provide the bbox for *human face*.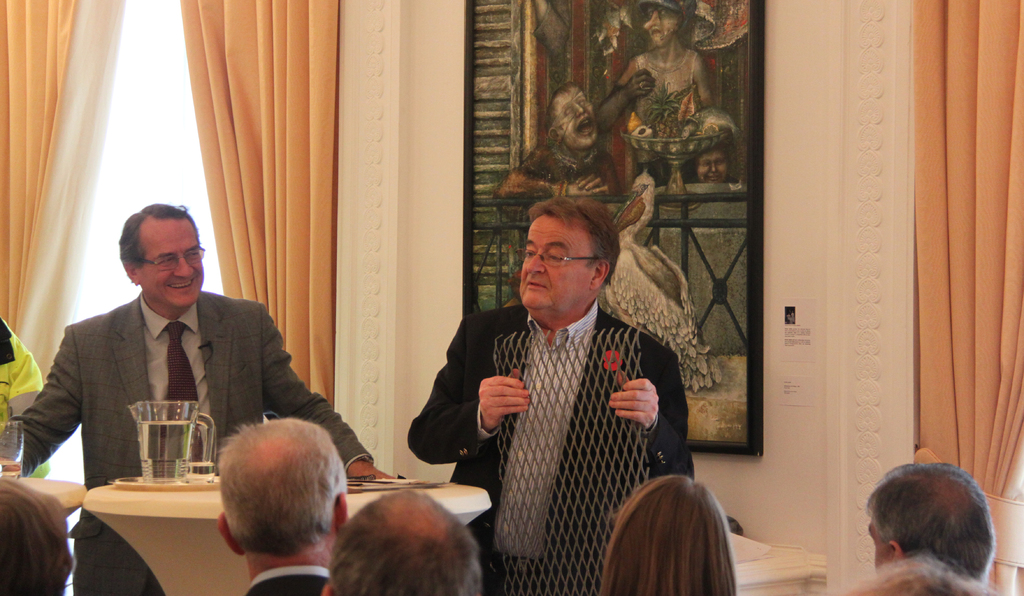
BBox(643, 6, 676, 48).
